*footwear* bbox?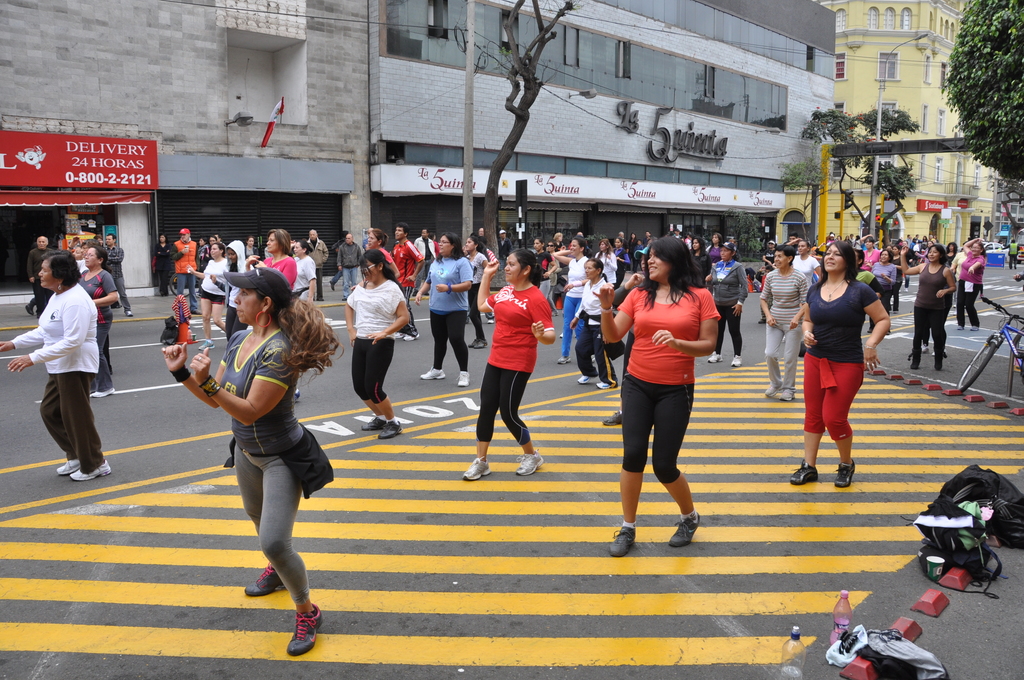
crop(365, 416, 391, 429)
